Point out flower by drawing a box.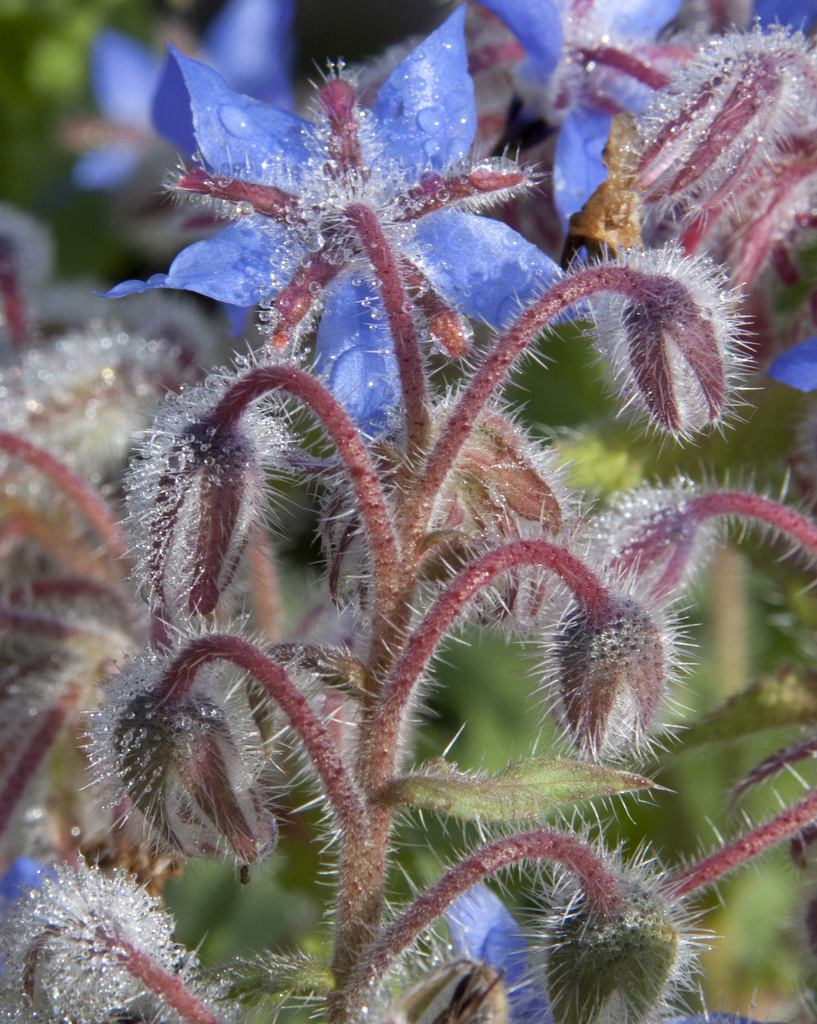
x1=72, y1=0, x2=298, y2=188.
